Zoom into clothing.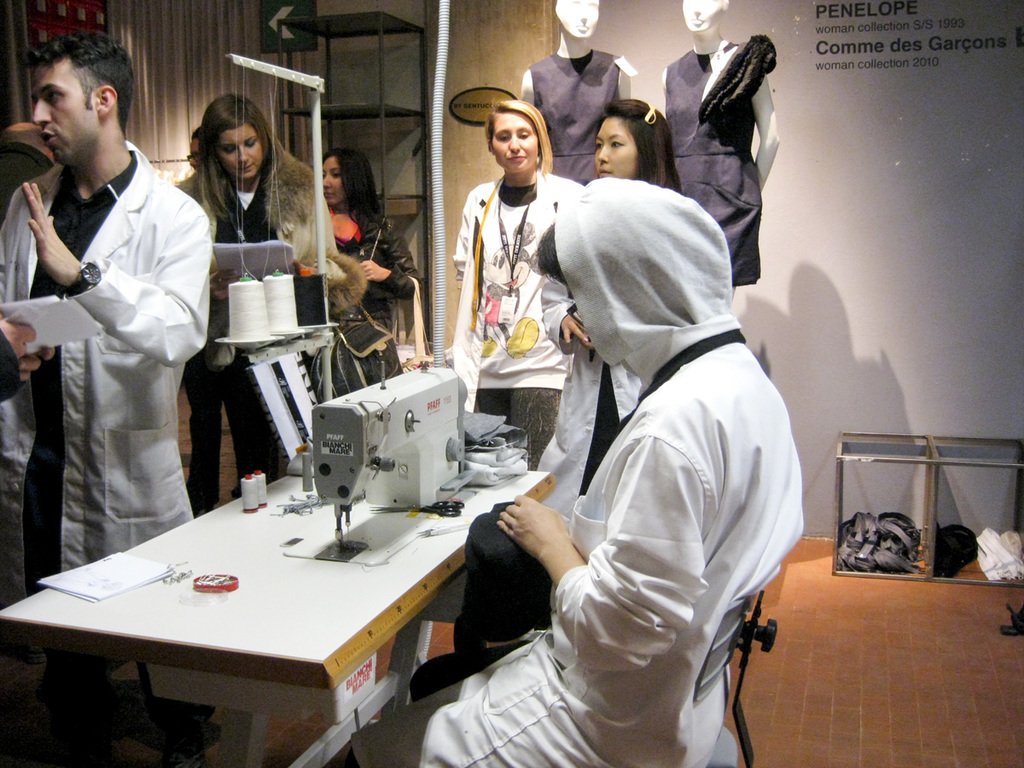
Zoom target: x1=458 y1=181 x2=573 y2=472.
